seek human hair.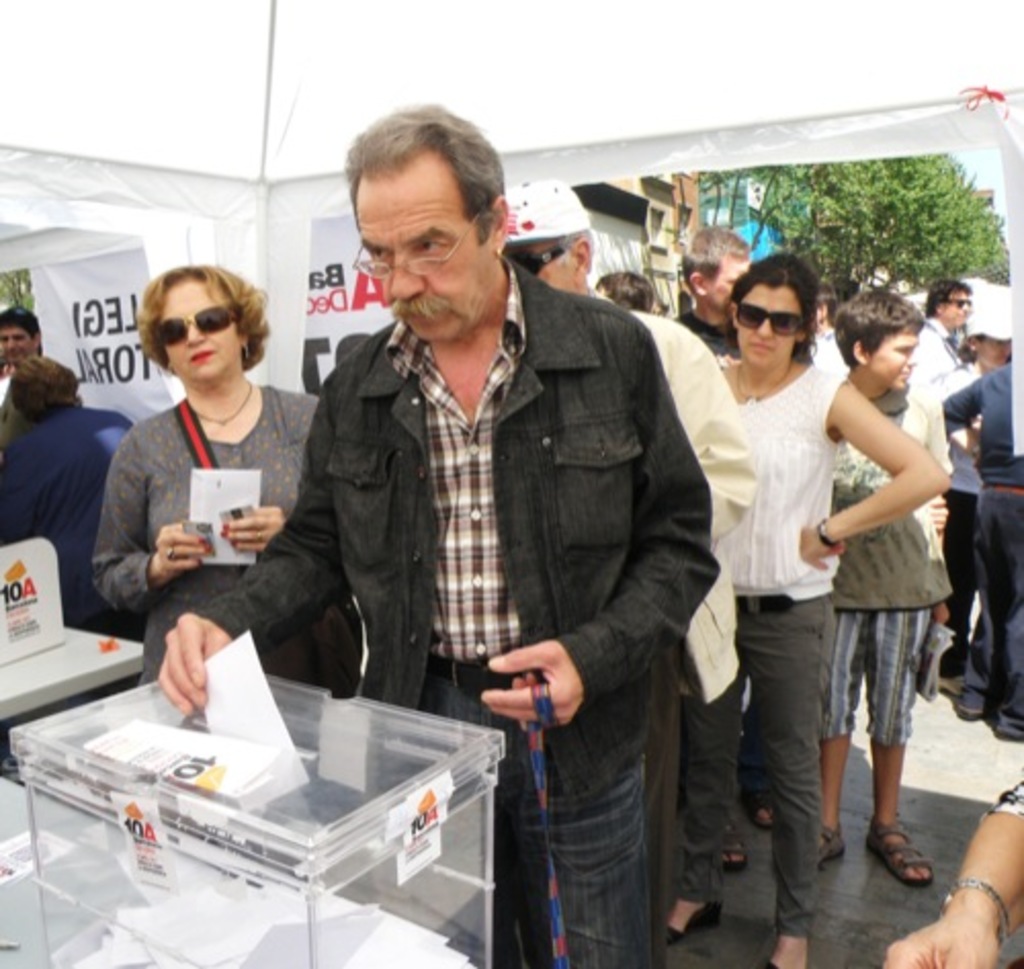
[836, 291, 924, 371].
